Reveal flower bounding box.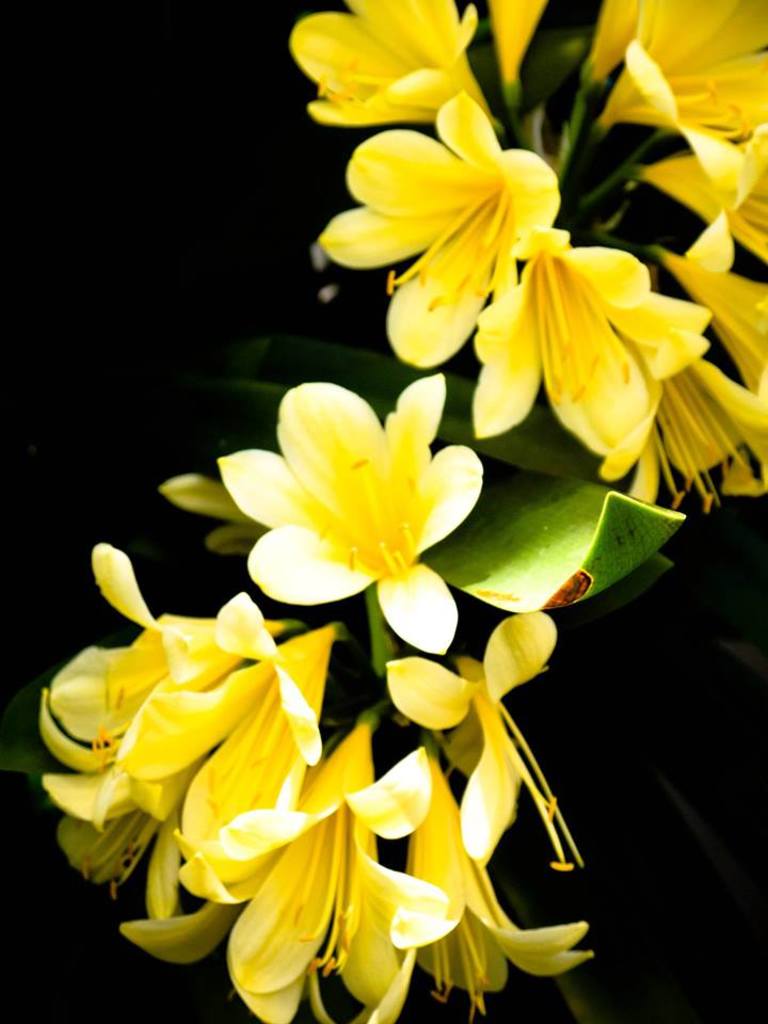
Revealed: [211, 380, 484, 619].
